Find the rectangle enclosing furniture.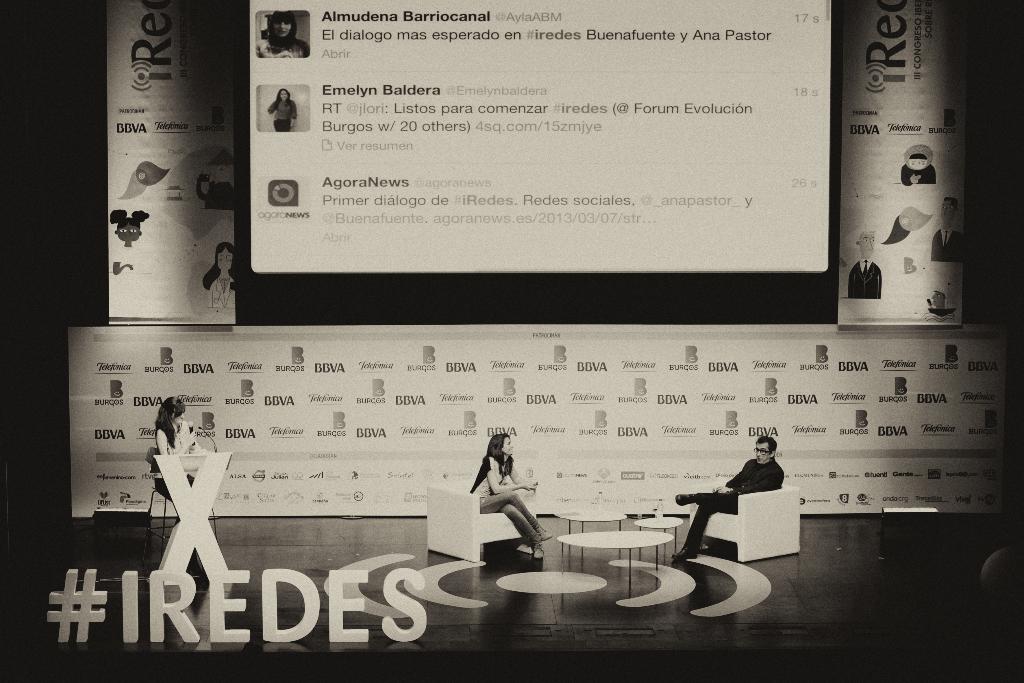
x1=557 y1=528 x2=675 y2=593.
